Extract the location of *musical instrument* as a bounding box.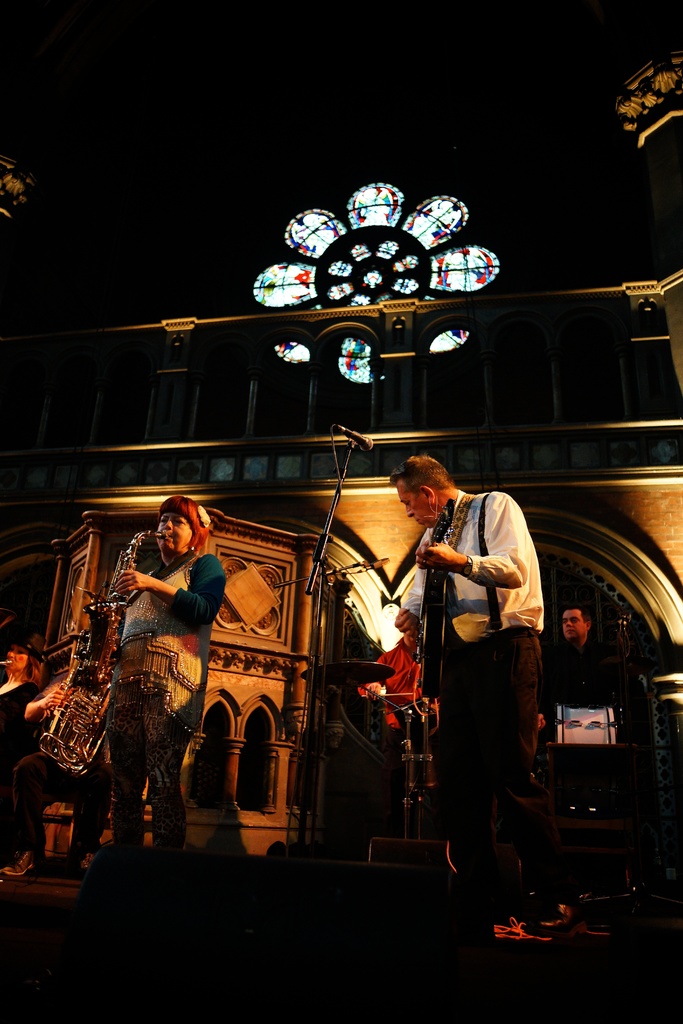
bbox=(331, 675, 429, 843).
